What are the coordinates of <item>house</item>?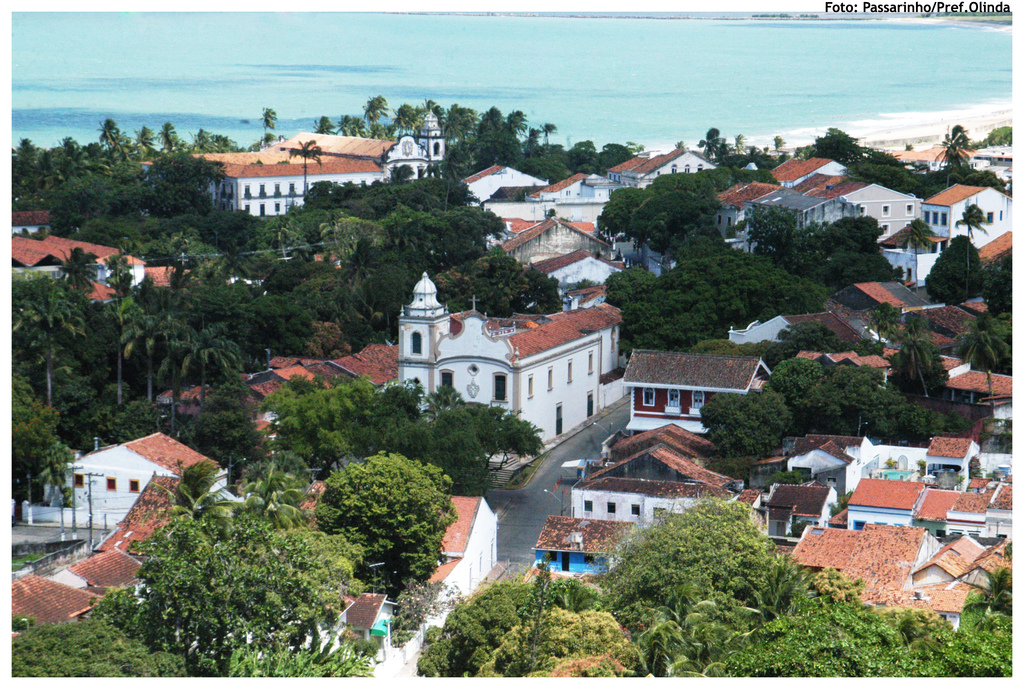
locate(12, 206, 178, 307).
